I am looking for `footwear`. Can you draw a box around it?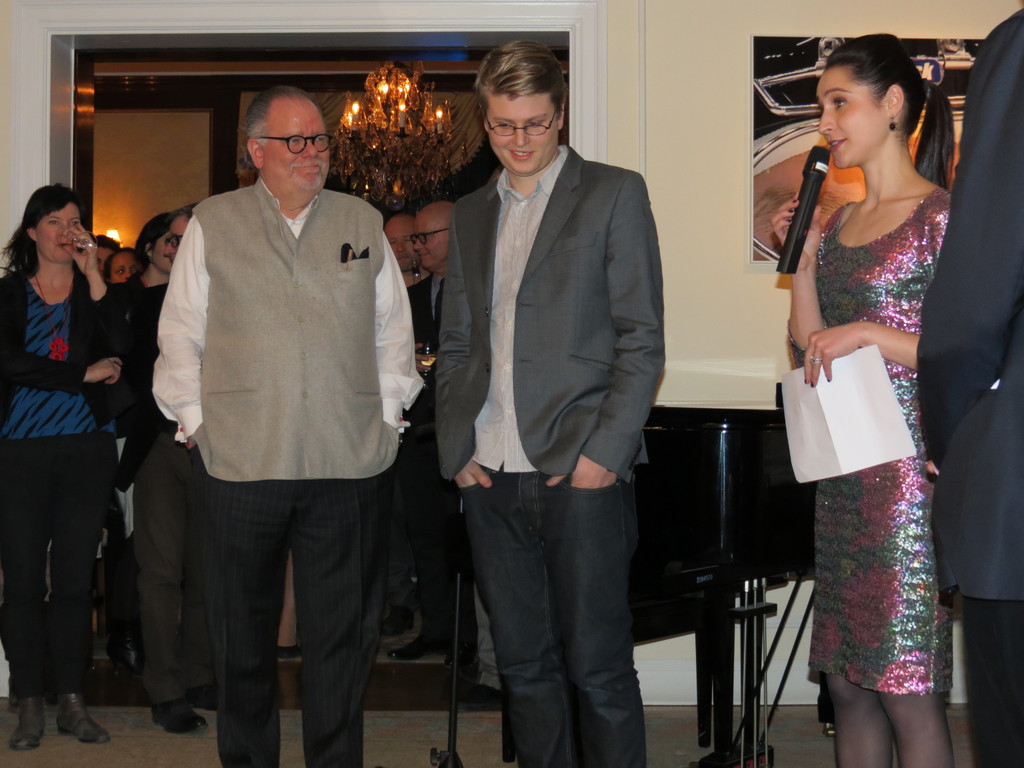
Sure, the bounding box is 57, 691, 119, 748.
